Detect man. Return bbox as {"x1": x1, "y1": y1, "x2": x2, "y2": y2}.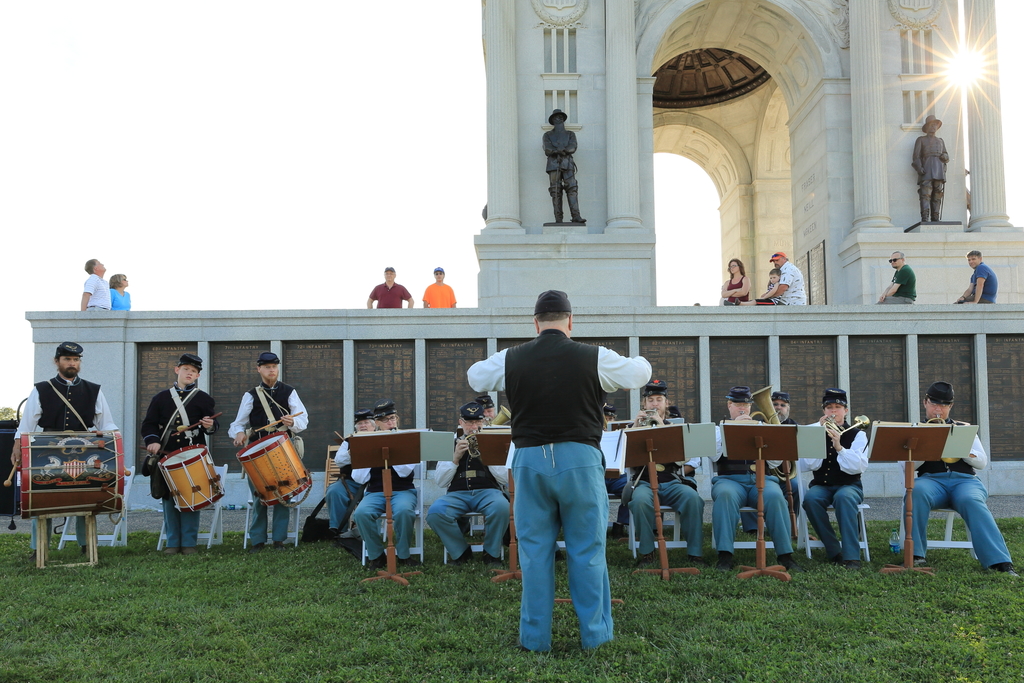
{"x1": 465, "y1": 290, "x2": 650, "y2": 655}.
